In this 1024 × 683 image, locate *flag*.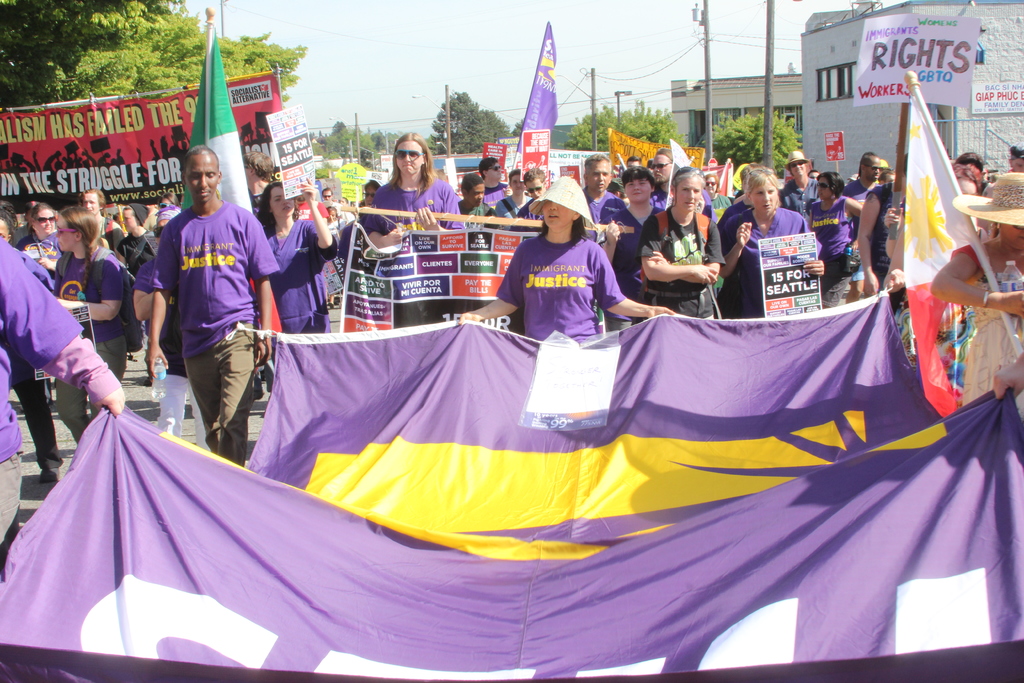
Bounding box: BBox(176, 19, 281, 333).
